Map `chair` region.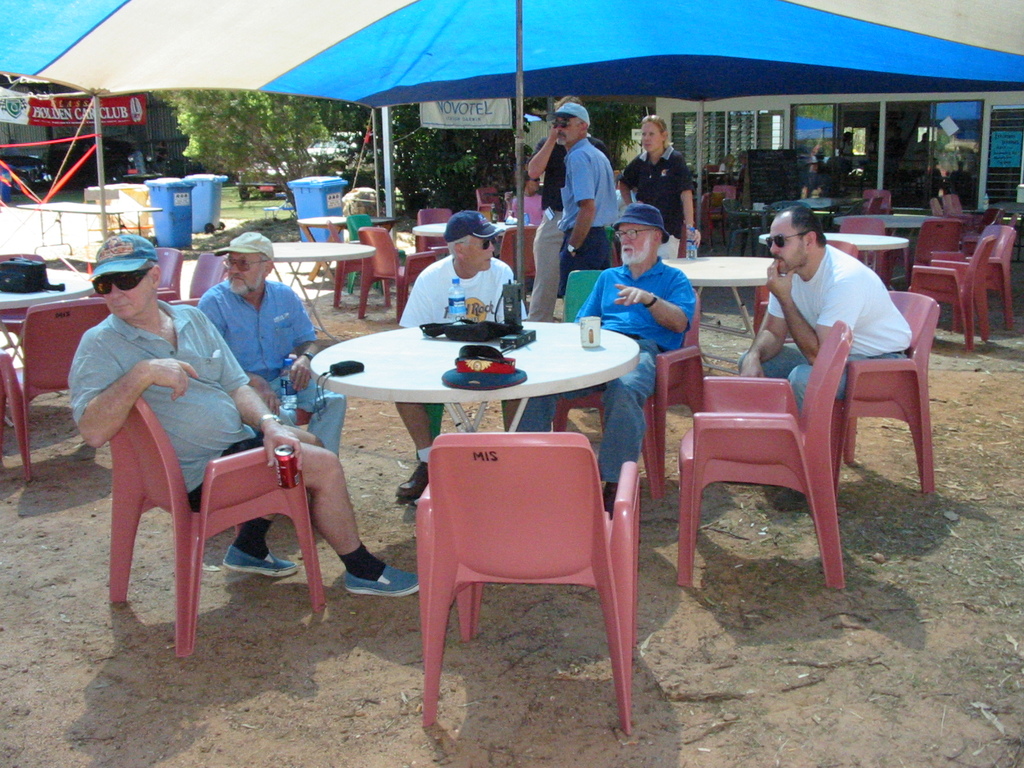
Mapped to 0/299/113/484.
